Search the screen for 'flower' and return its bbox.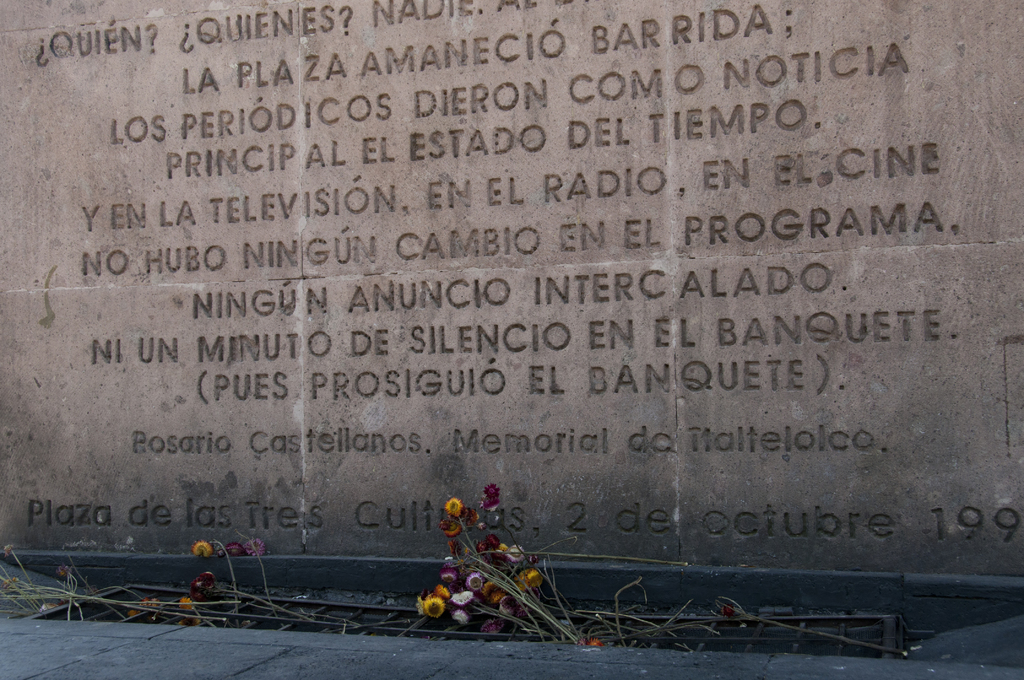
Found: {"x1": 244, "y1": 538, "x2": 264, "y2": 557}.
